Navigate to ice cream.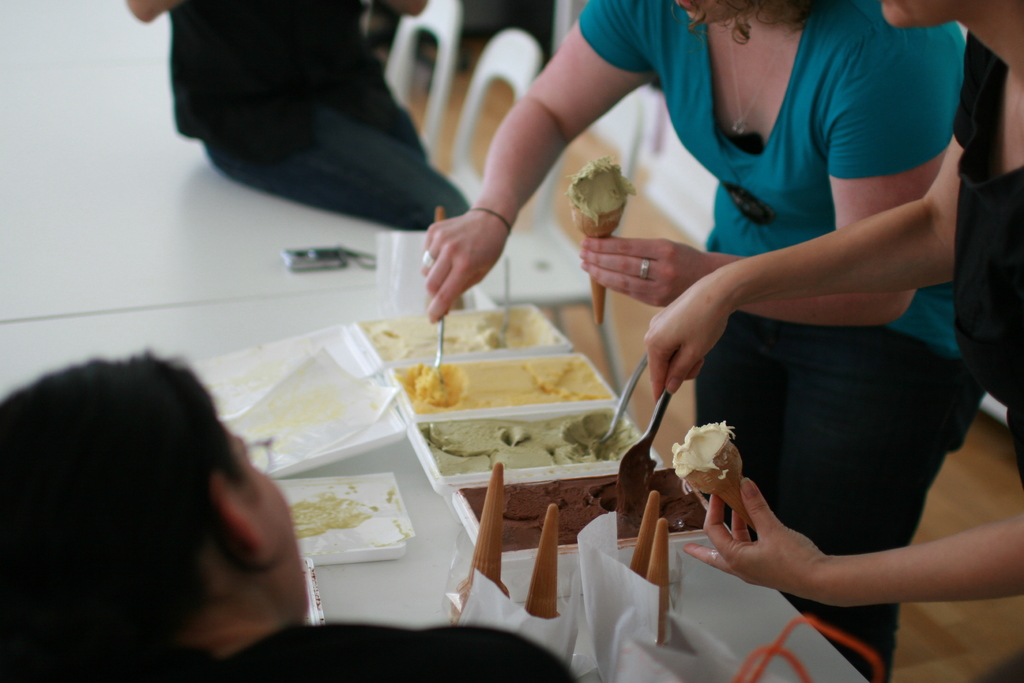
Navigation target: detection(463, 469, 732, 545).
